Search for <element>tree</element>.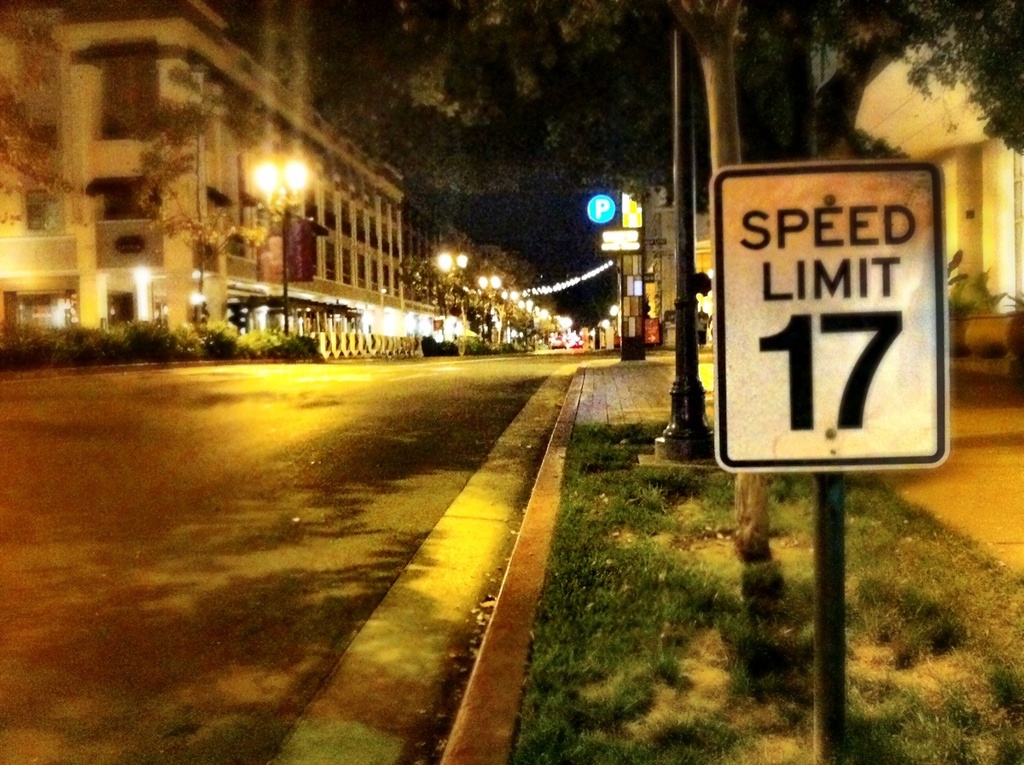
Found at (380,0,1023,601).
